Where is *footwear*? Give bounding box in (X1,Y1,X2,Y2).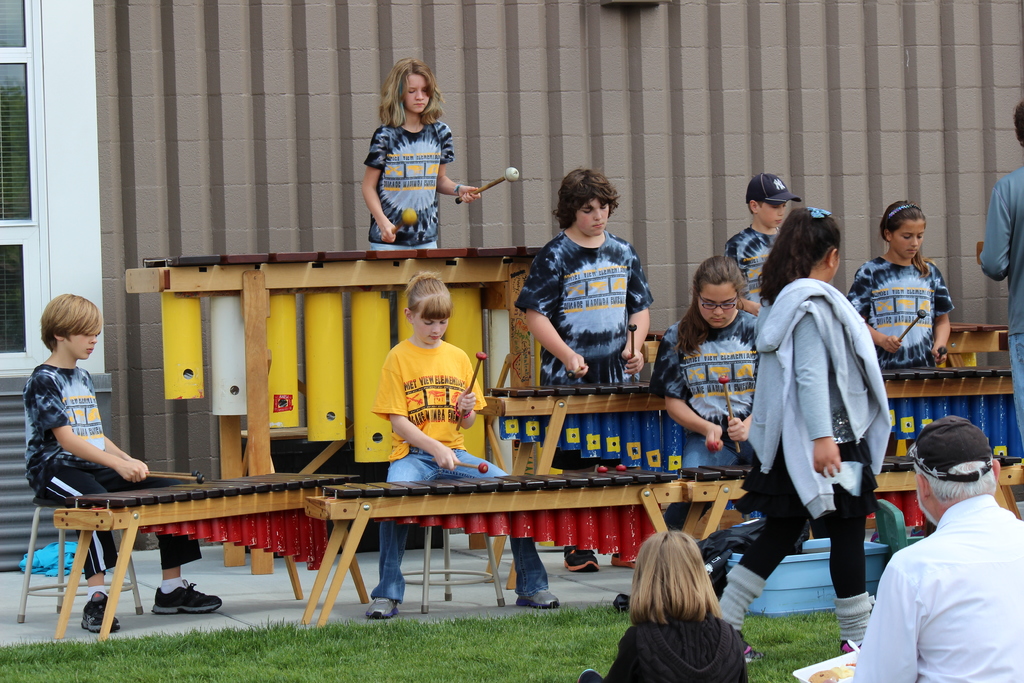
(577,666,605,682).
